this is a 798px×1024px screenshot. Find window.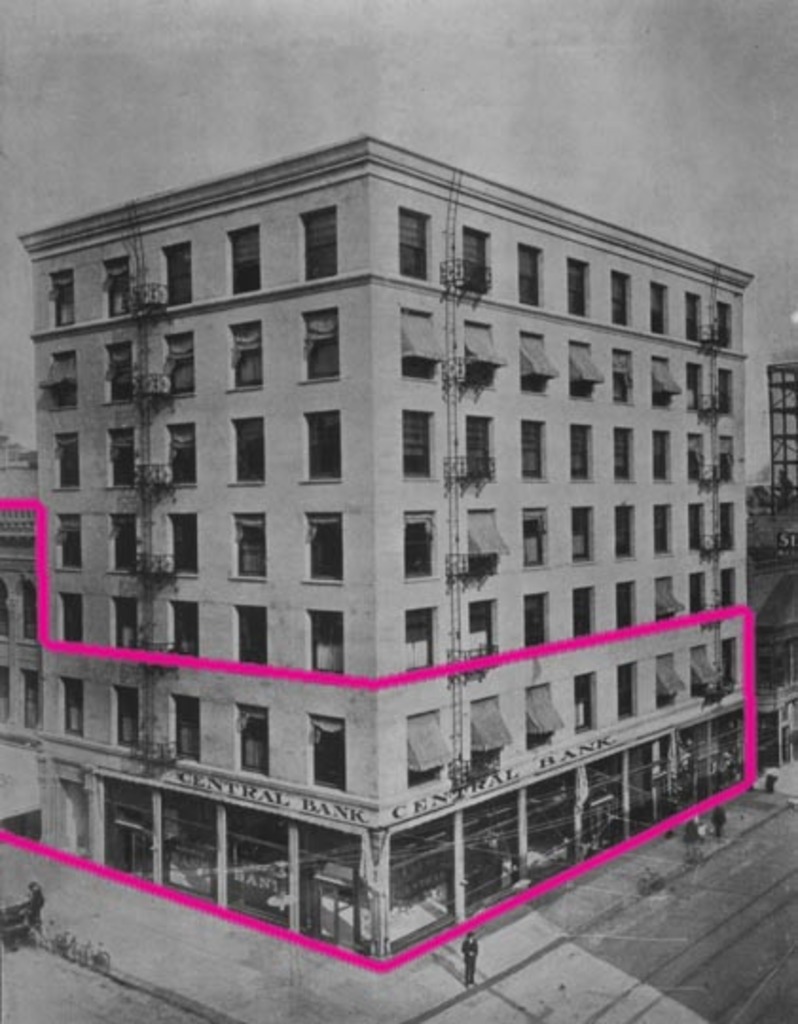
Bounding box: {"x1": 607, "y1": 353, "x2": 637, "y2": 404}.
